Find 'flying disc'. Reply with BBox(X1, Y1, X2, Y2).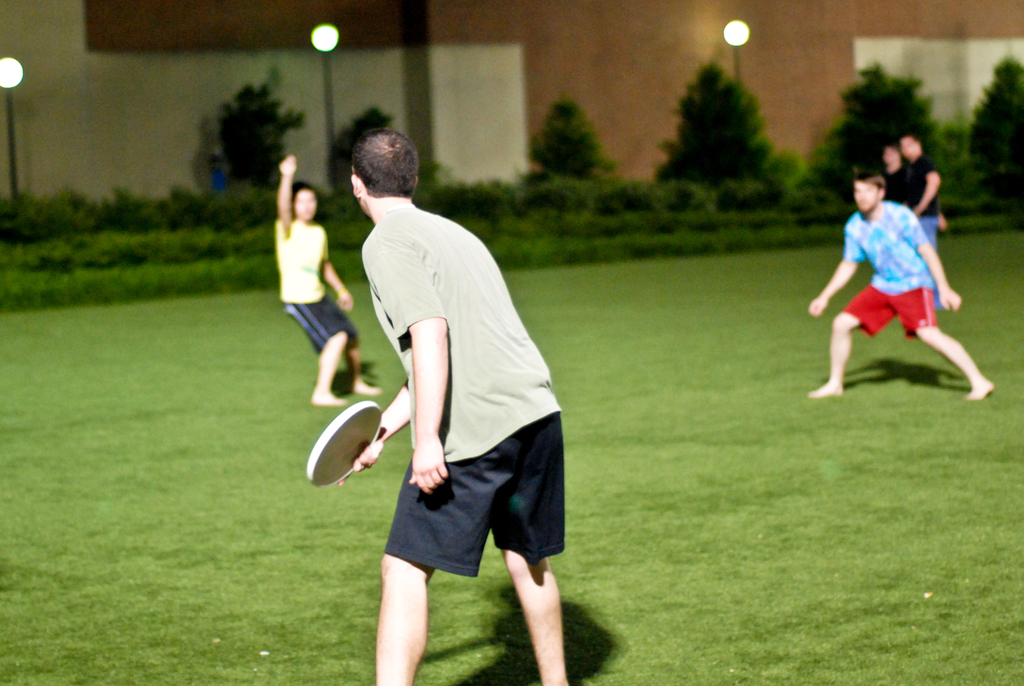
BBox(303, 401, 381, 486).
